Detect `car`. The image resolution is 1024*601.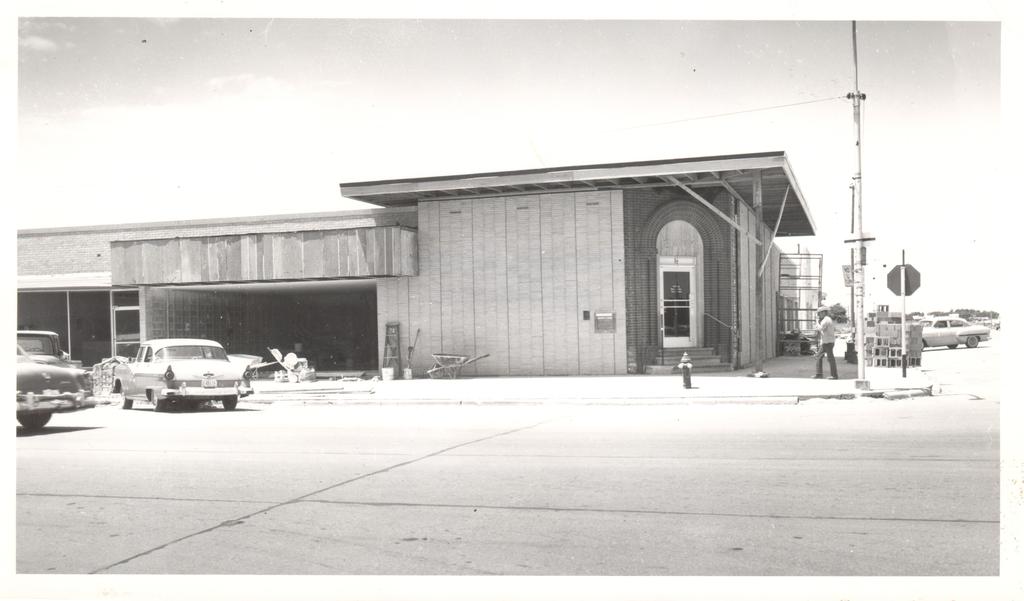
{"x1": 111, "y1": 340, "x2": 254, "y2": 412}.
